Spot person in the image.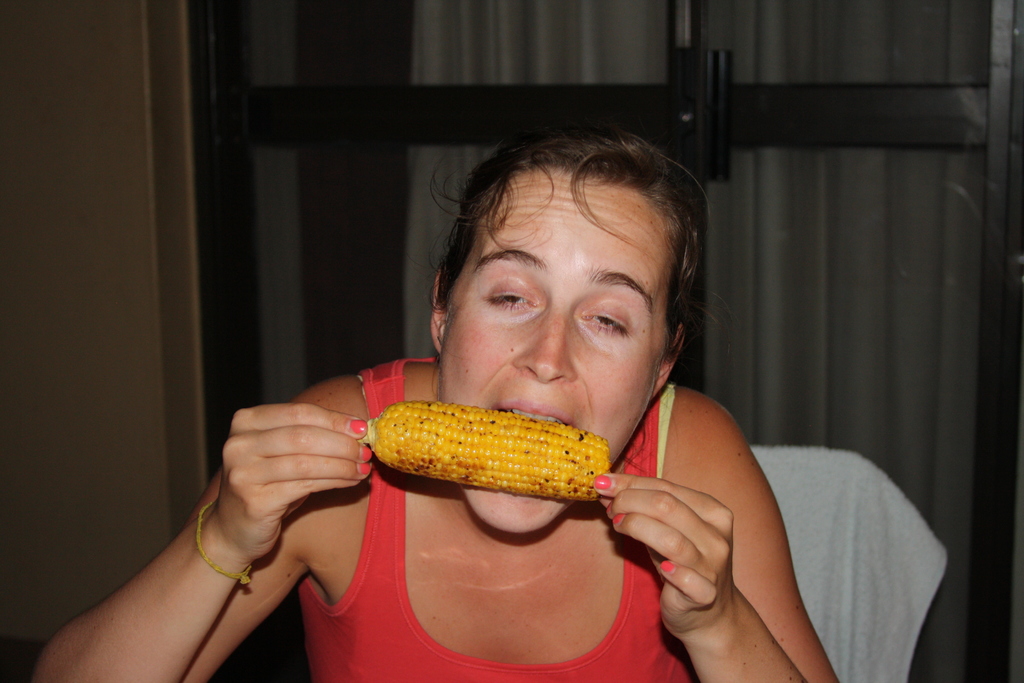
person found at bbox(35, 128, 842, 682).
